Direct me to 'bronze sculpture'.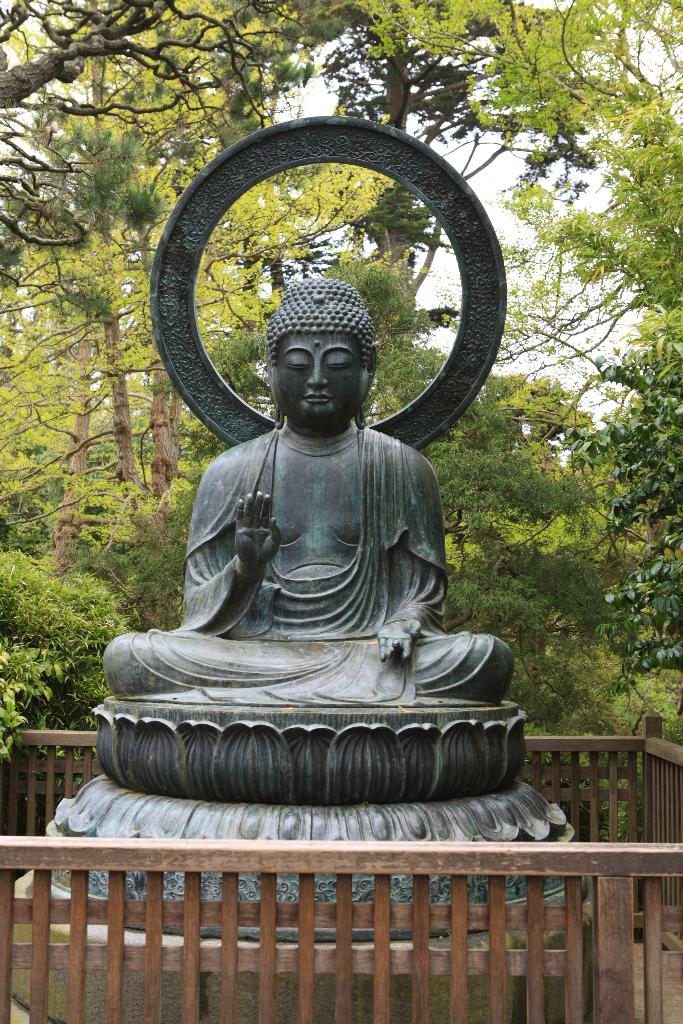
Direction: box(99, 130, 513, 778).
